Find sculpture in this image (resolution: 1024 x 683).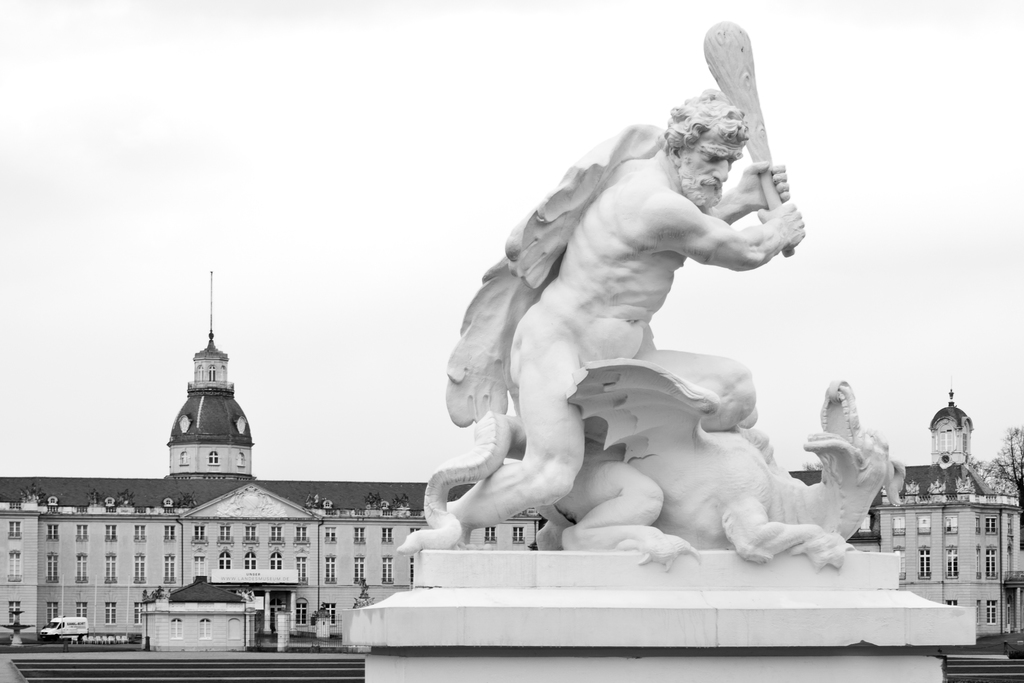
445, 42, 892, 636.
